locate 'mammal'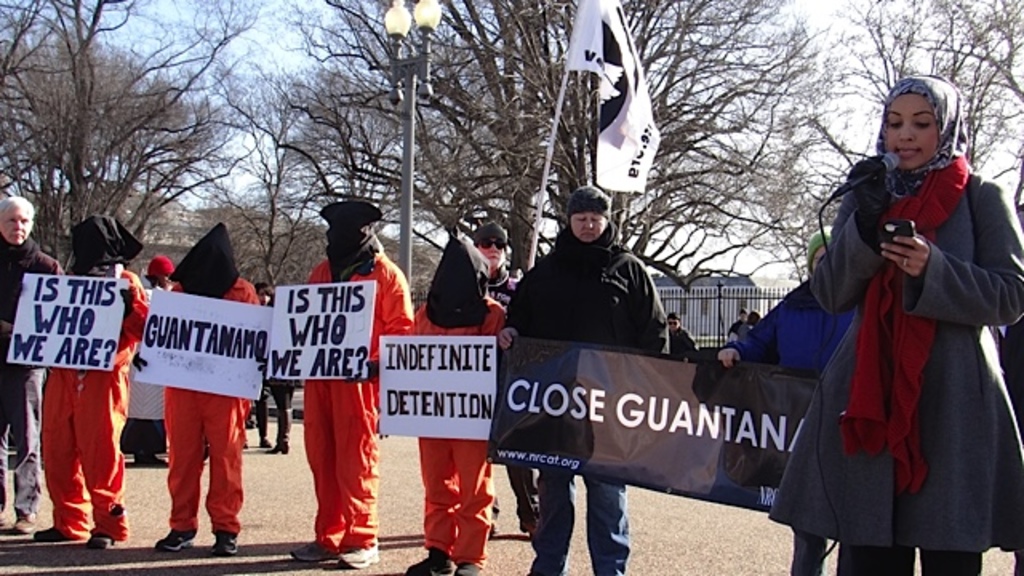
{"left": 27, "top": 219, "right": 144, "bottom": 546}
